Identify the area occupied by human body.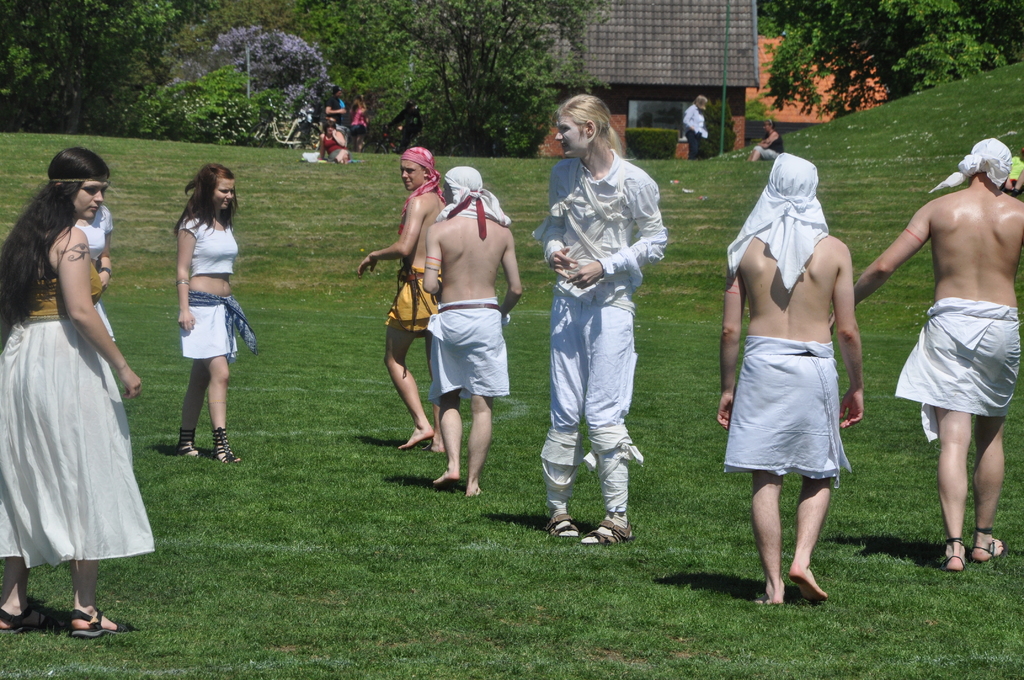
Area: select_region(420, 208, 527, 493).
